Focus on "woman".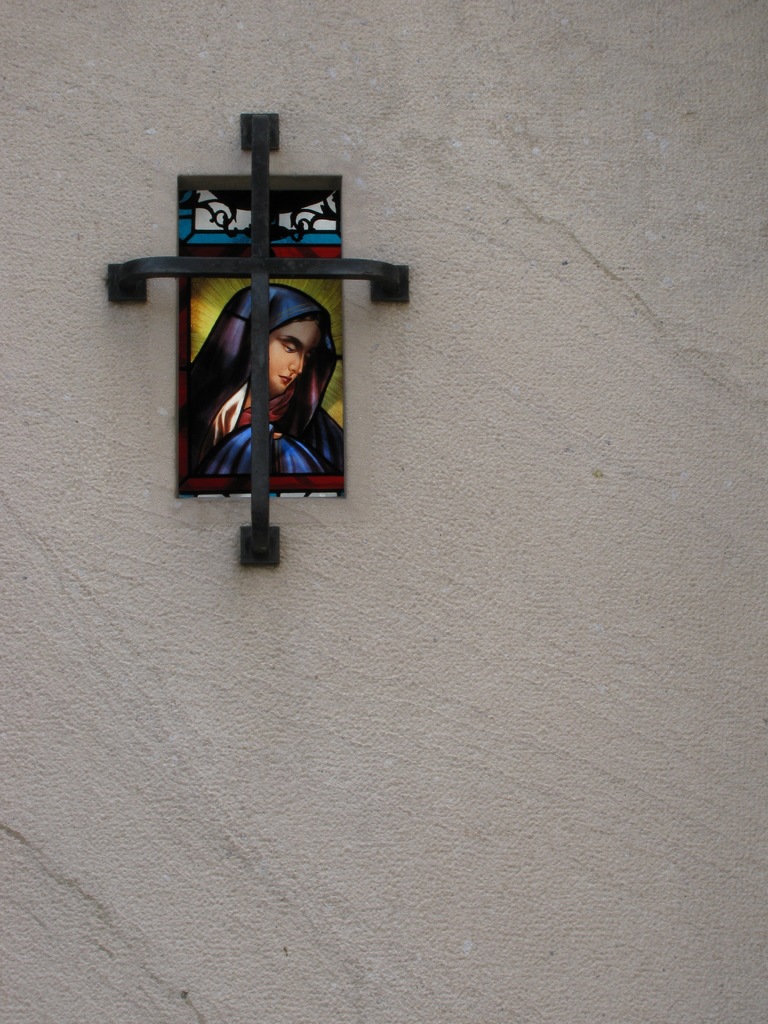
Focused at (x1=186, y1=280, x2=345, y2=475).
